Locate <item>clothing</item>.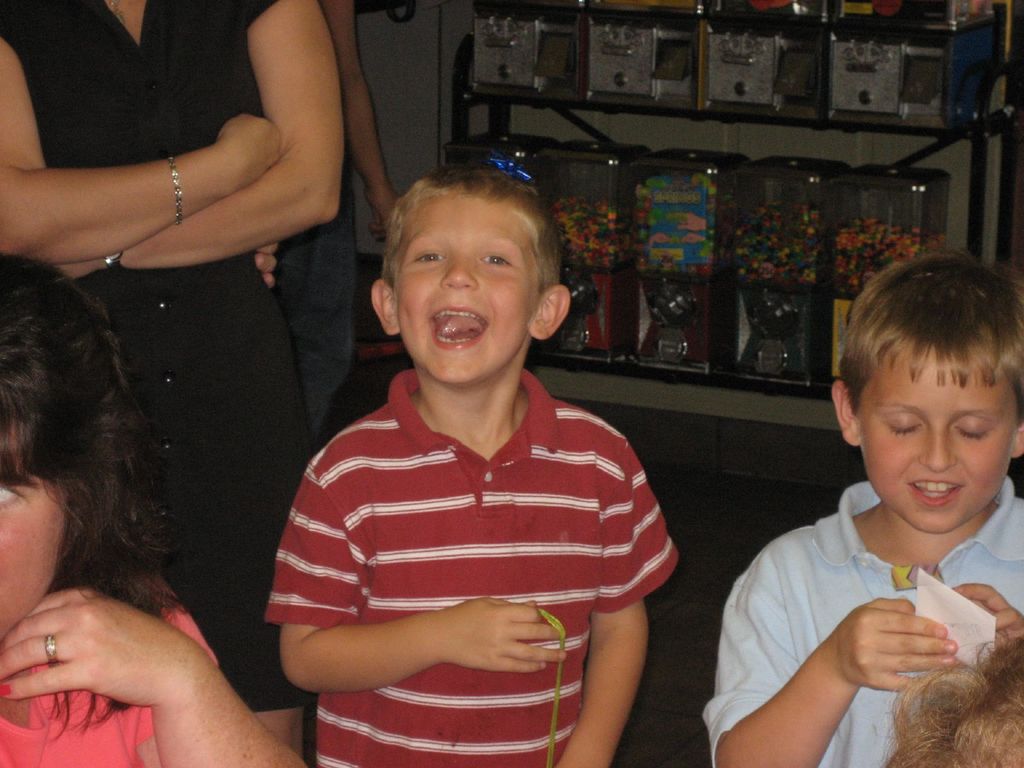
Bounding box: <region>0, 0, 313, 692</region>.
